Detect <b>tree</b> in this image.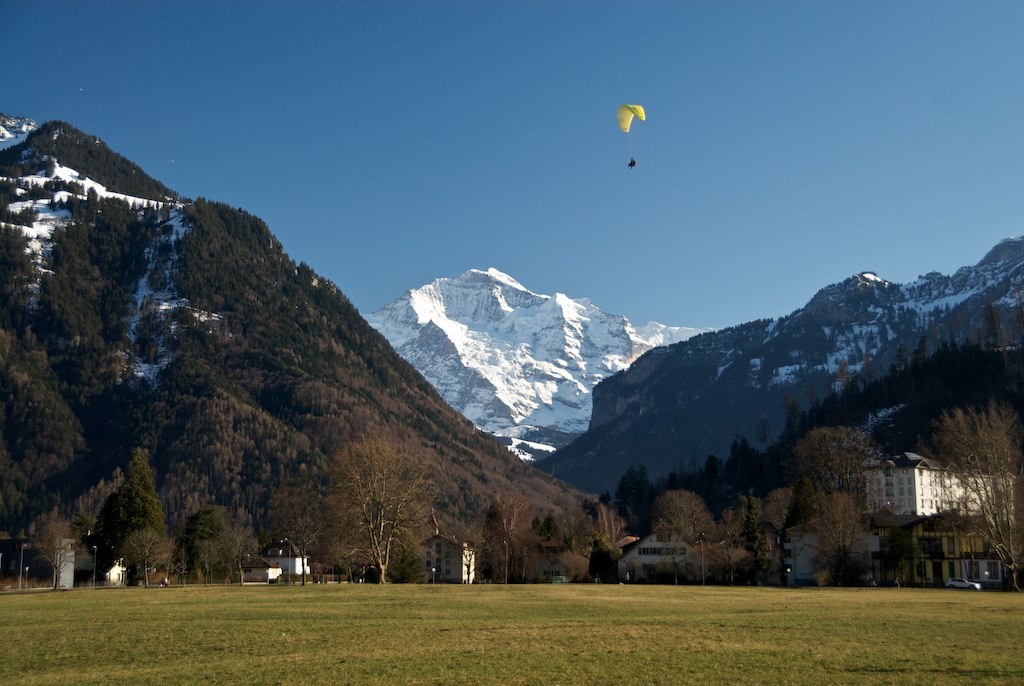
Detection: bbox=(881, 501, 994, 577).
